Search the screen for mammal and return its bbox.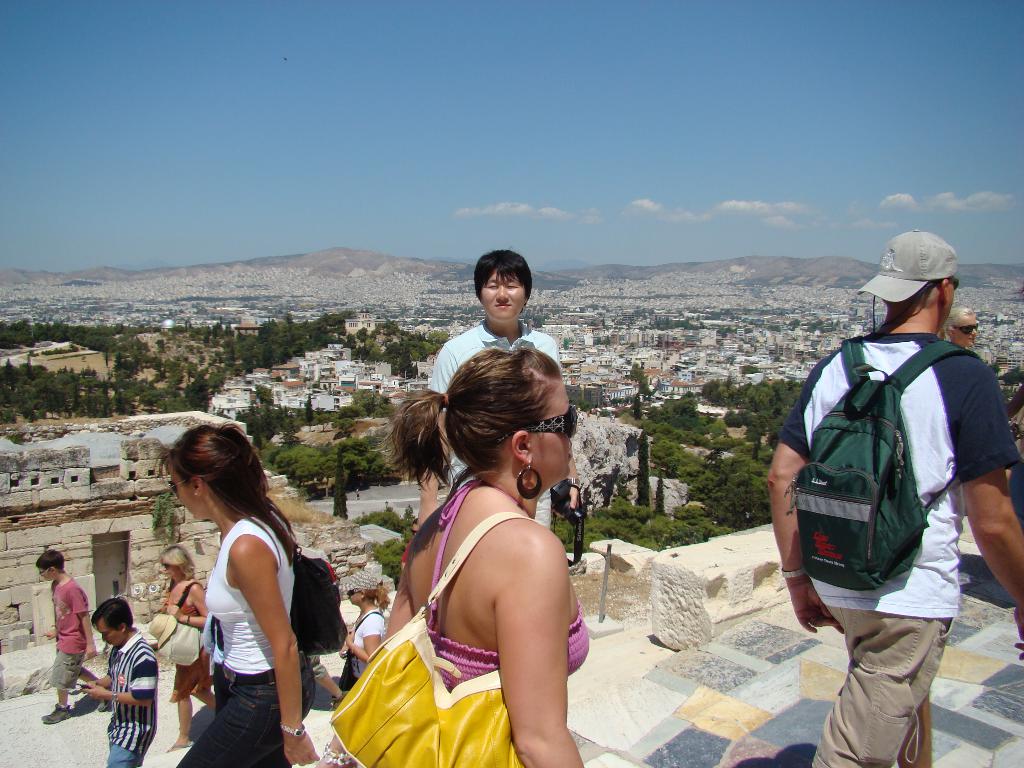
Found: x1=764 y1=229 x2=1023 y2=767.
